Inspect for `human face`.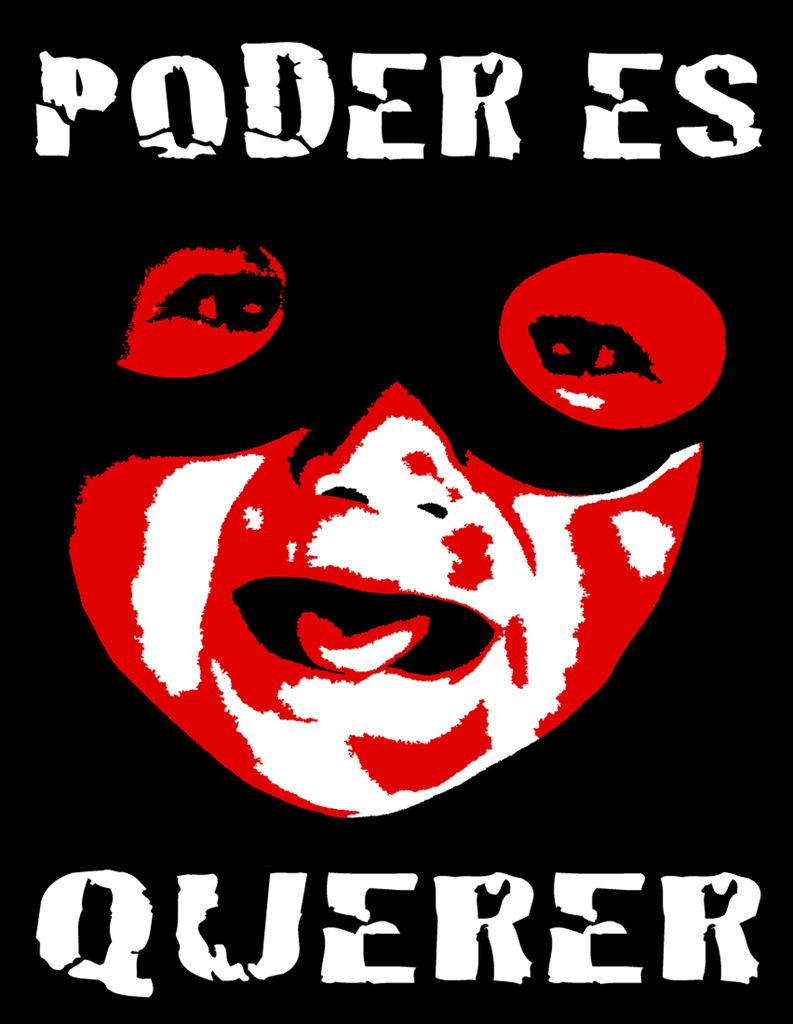
Inspection: left=69, top=244, right=731, bottom=839.
